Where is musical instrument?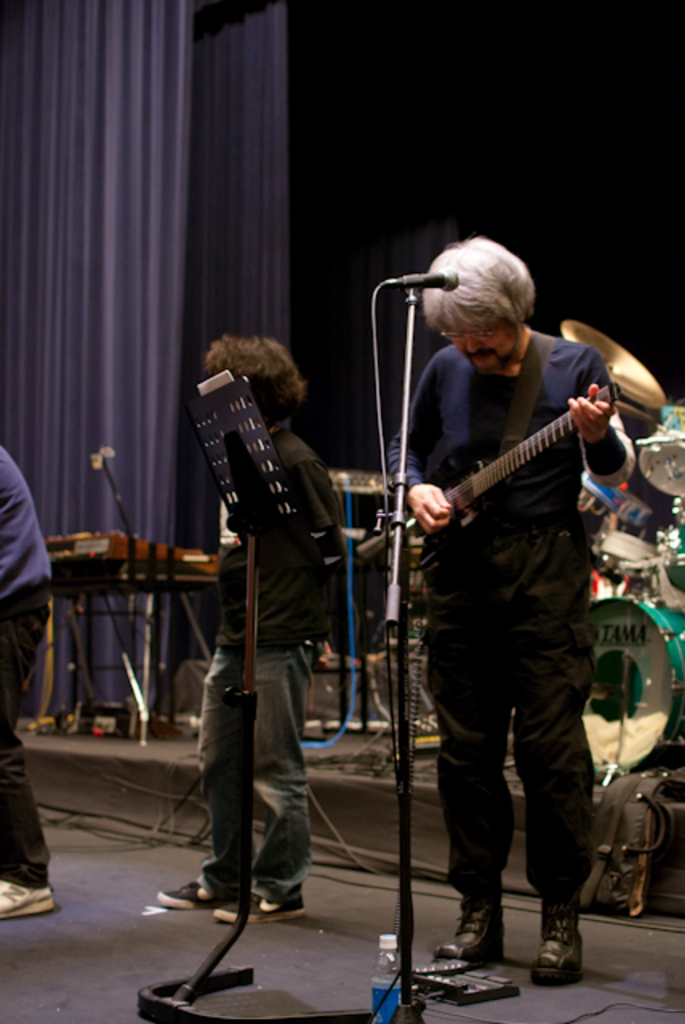
region(554, 315, 669, 544).
